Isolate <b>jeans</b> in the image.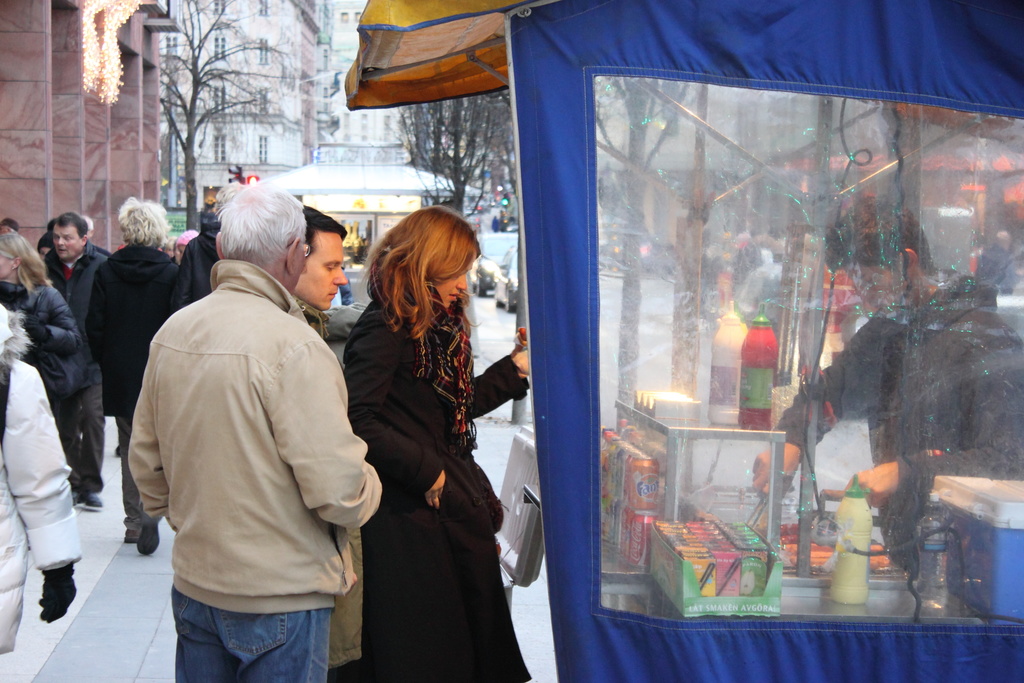
Isolated region: box=[115, 415, 150, 533].
